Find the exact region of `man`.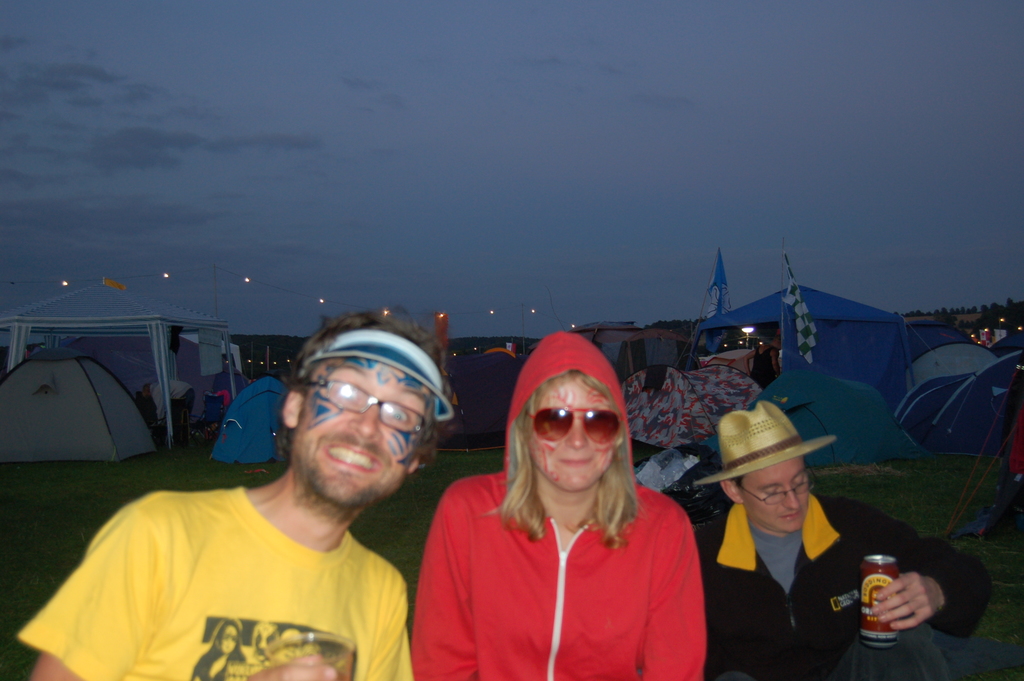
Exact region: [left=143, top=375, right=200, bottom=443].
